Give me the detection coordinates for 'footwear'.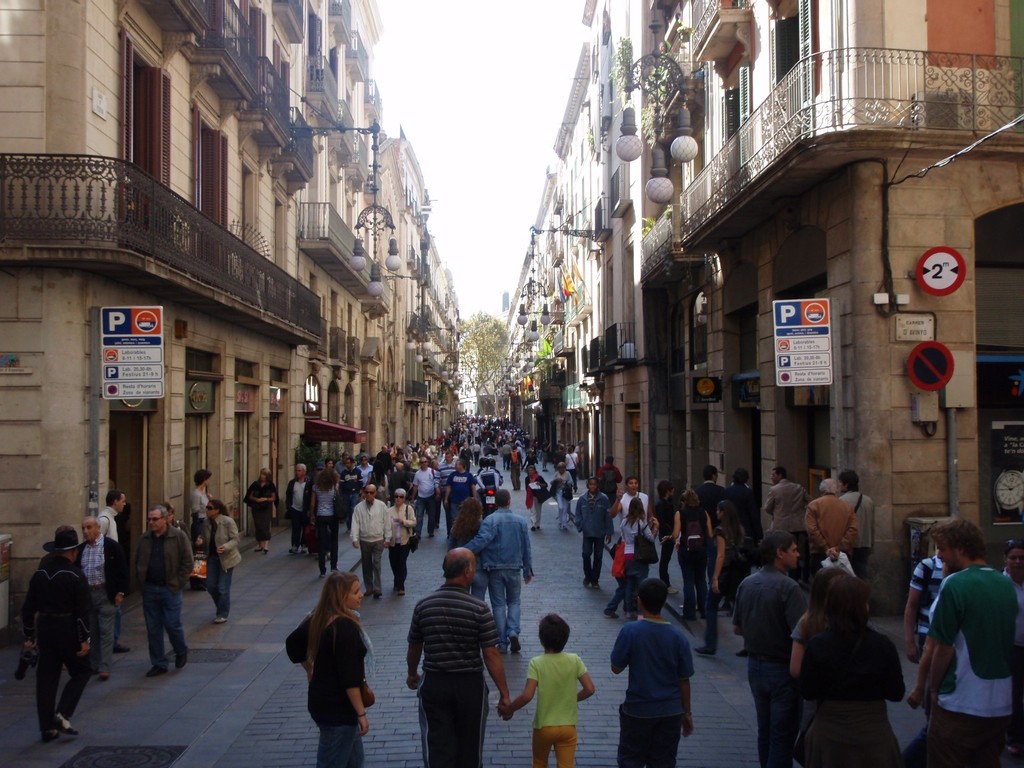
region(671, 587, 676, 593).
